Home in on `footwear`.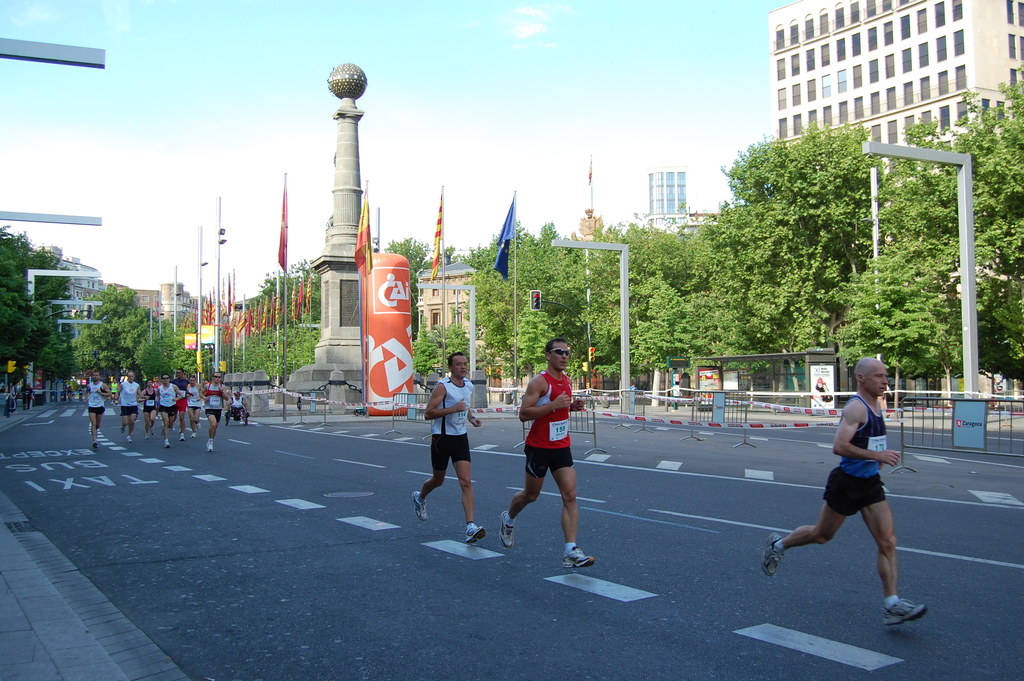
Homed in at (x1=884, y1=596, x2=928, y2=625).
